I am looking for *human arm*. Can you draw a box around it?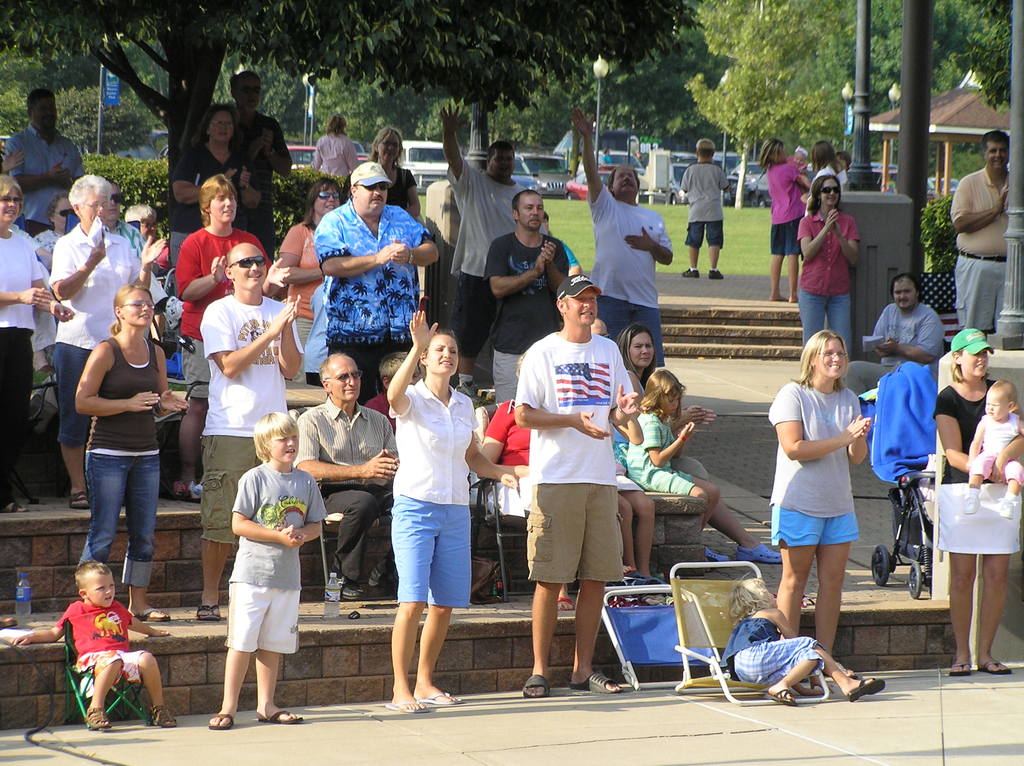
Sure, the bounding box is box=[0, 138, 69, 193].
